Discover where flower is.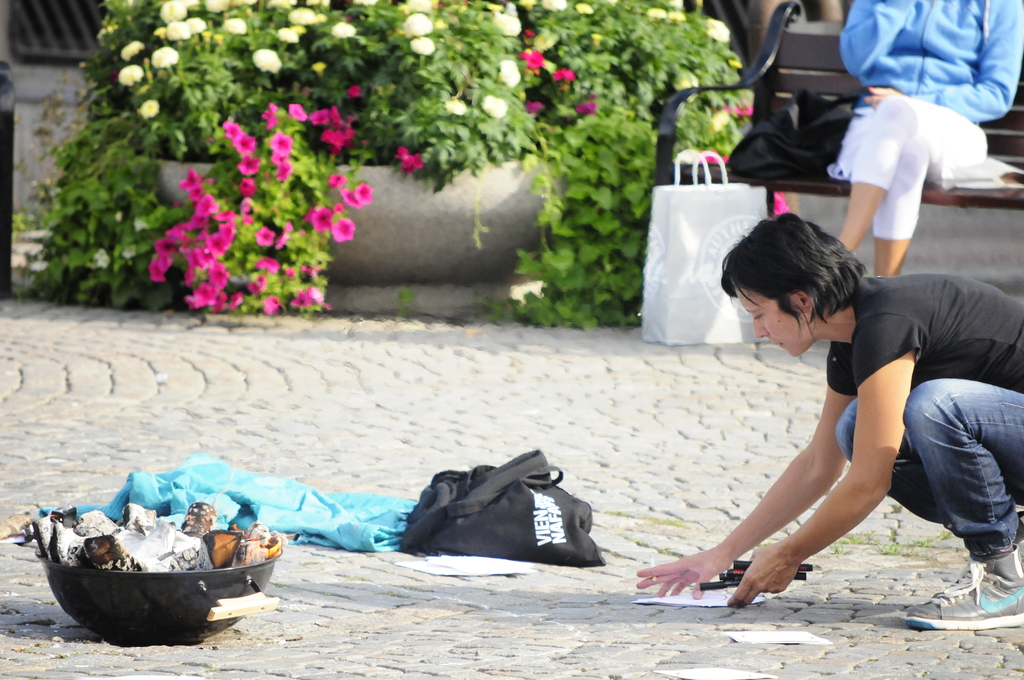
Discovered at 573/102/598/121.
